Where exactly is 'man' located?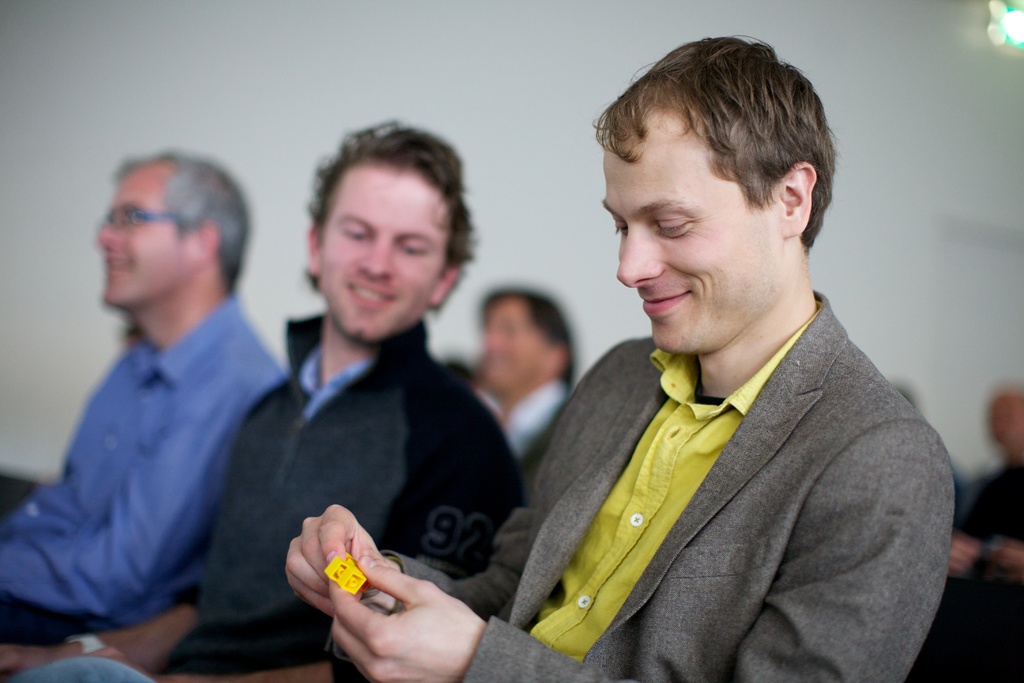
Its bounding box is locate(463, 289, 570, 465).
